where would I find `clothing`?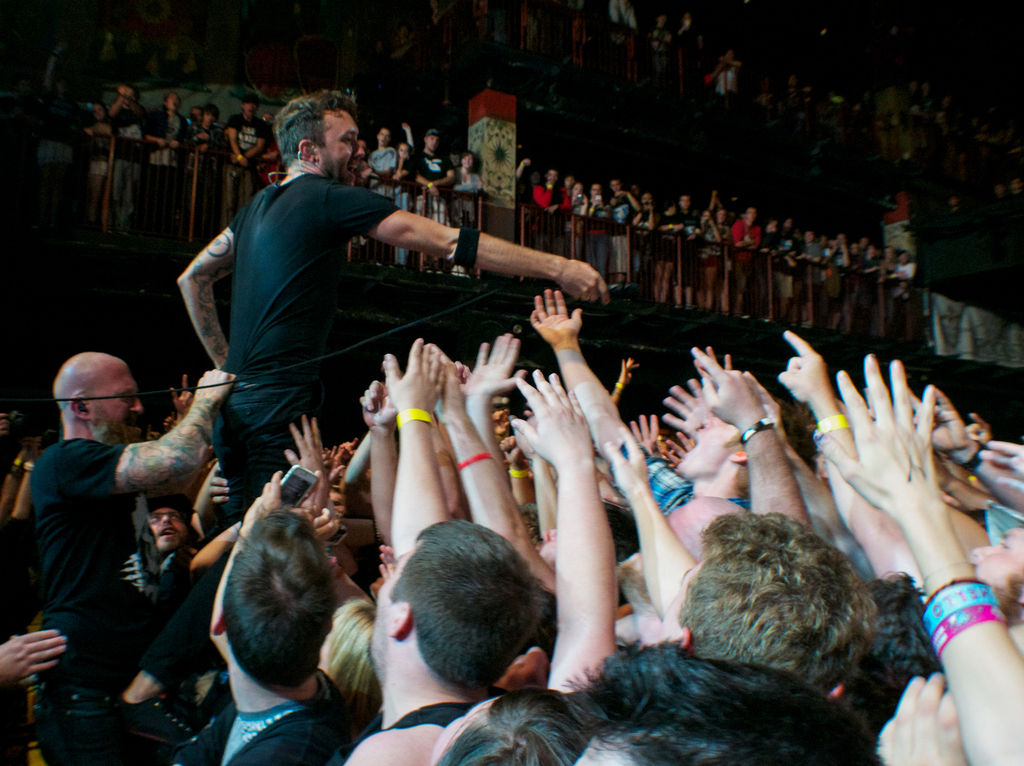
At Rect(145, 103, 193, 232).
